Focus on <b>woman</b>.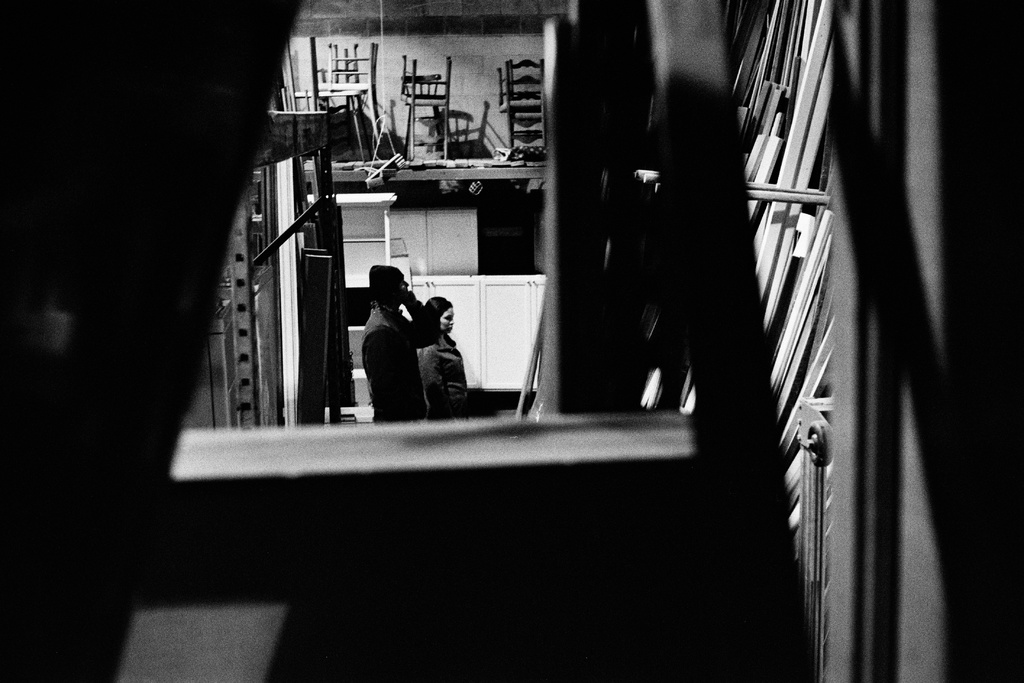
Focused at locate(414, 293, 474, 413).
